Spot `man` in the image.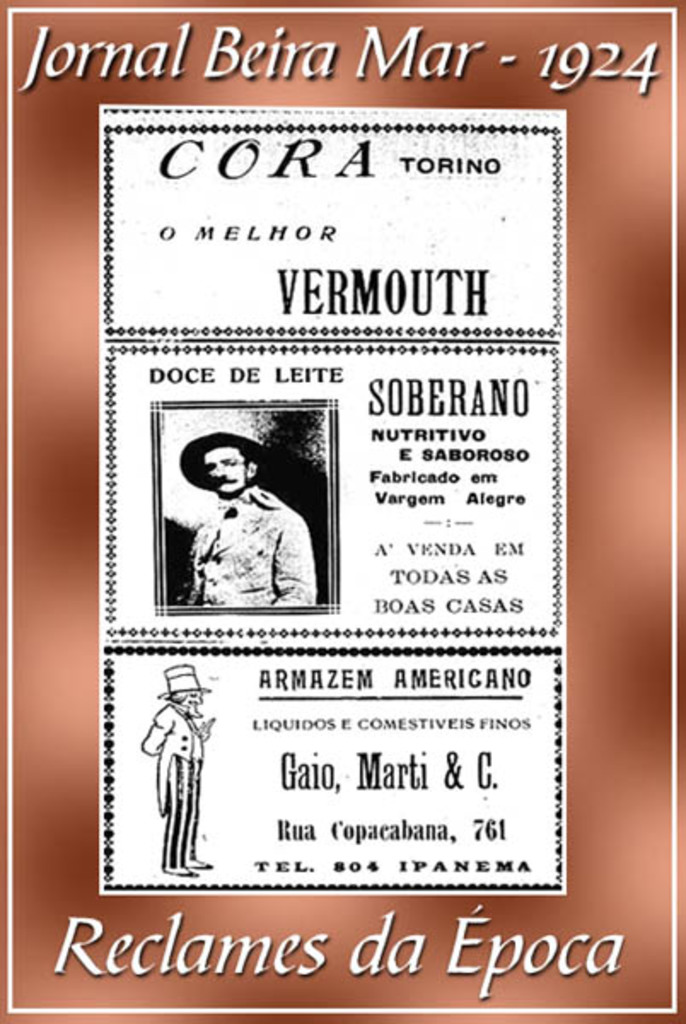
`man` found at bbox=(138, 664, 213, 876).
